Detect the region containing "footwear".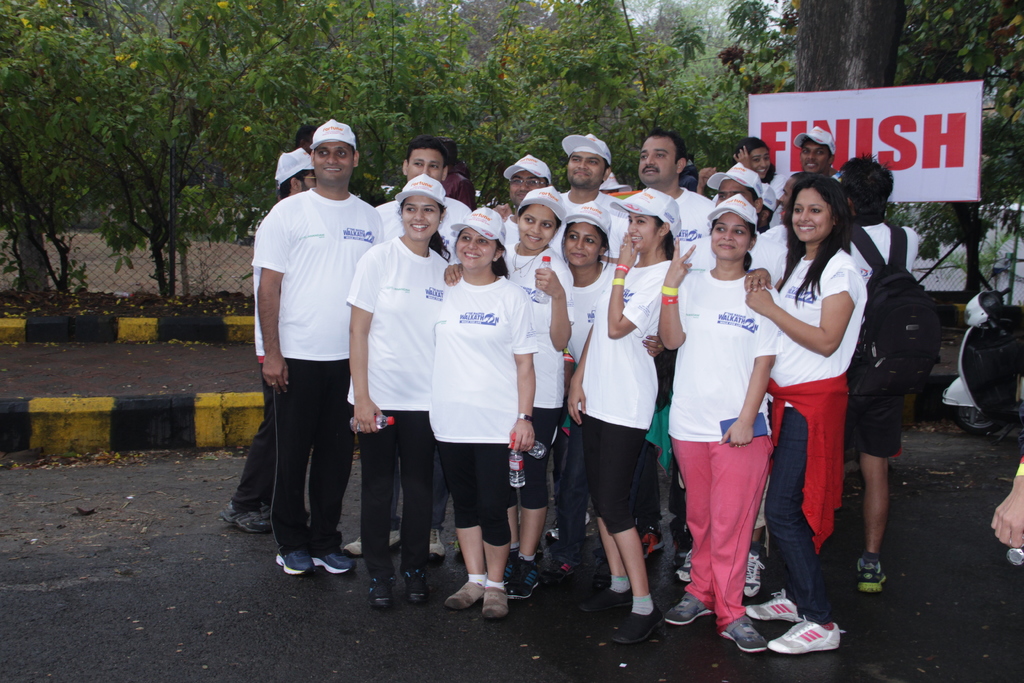
(left=505, top=553, right=520, bottom=577).
